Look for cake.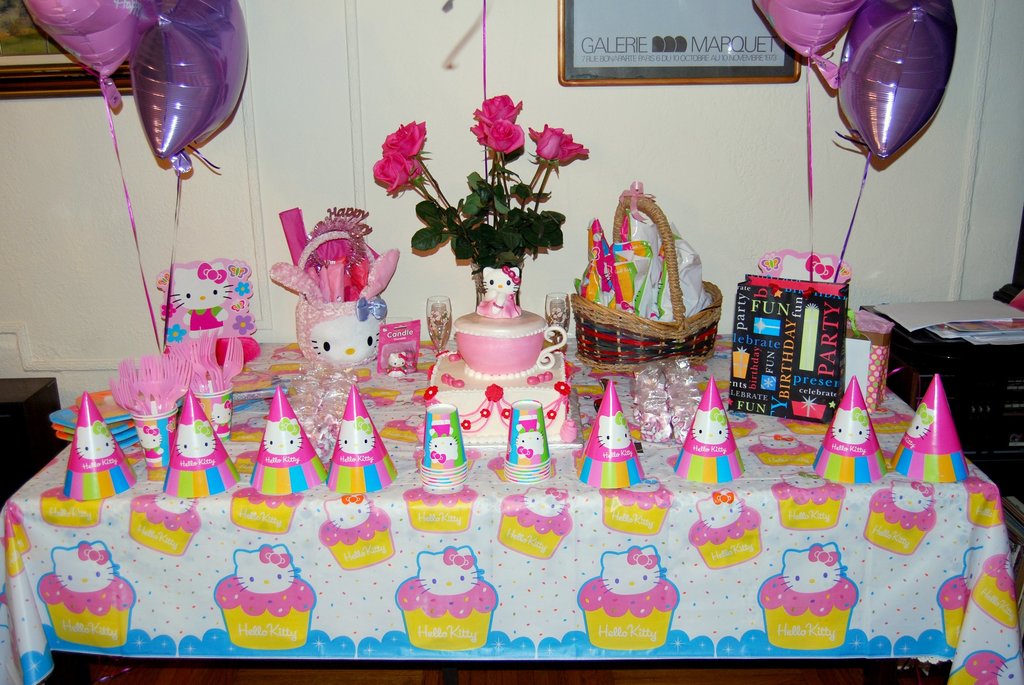
Found: <box>225,484,299,532</box>.
